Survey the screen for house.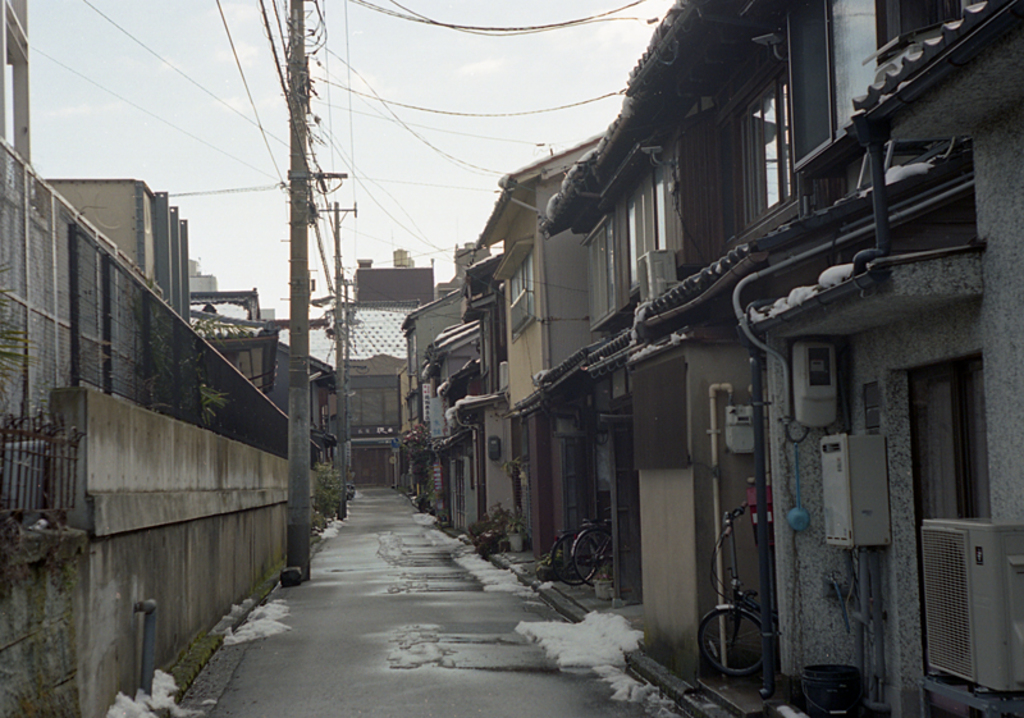
Survey found: box(536, 0, 780, 714).
